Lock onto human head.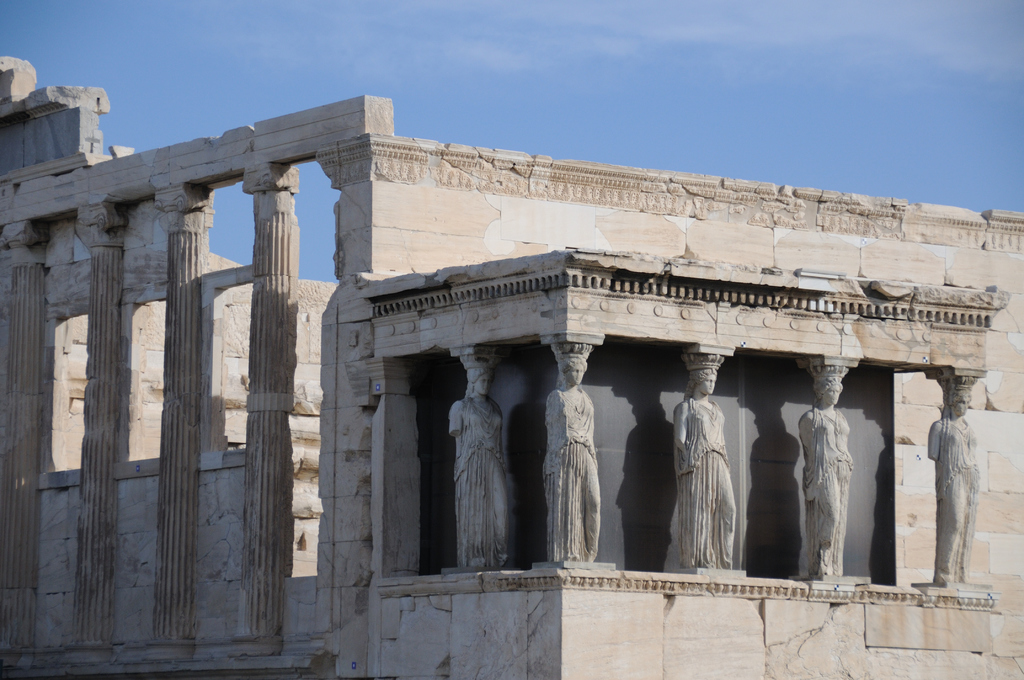
Locked: box(686, 369, 715, 395).
